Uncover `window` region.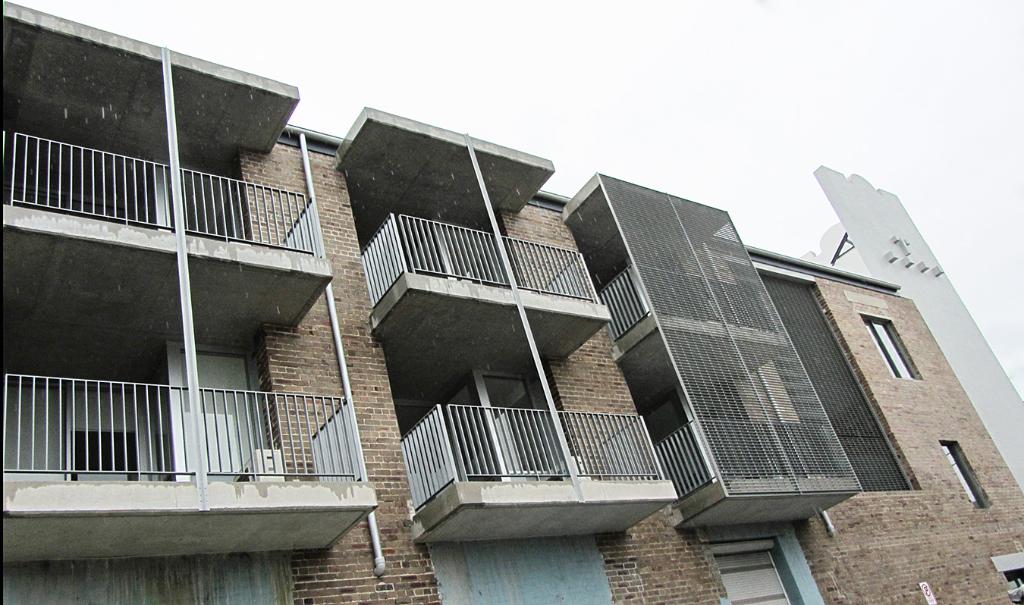
Uncovered: 860, 314, 919, 382.
